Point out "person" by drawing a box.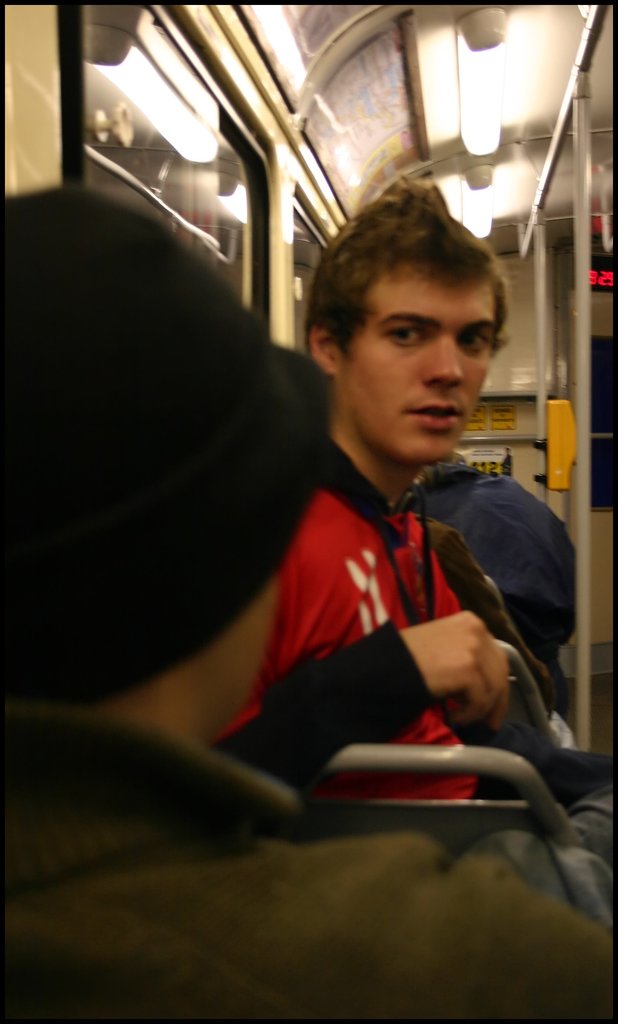
<bbox>233, 164, 617, 855</bbox>.
